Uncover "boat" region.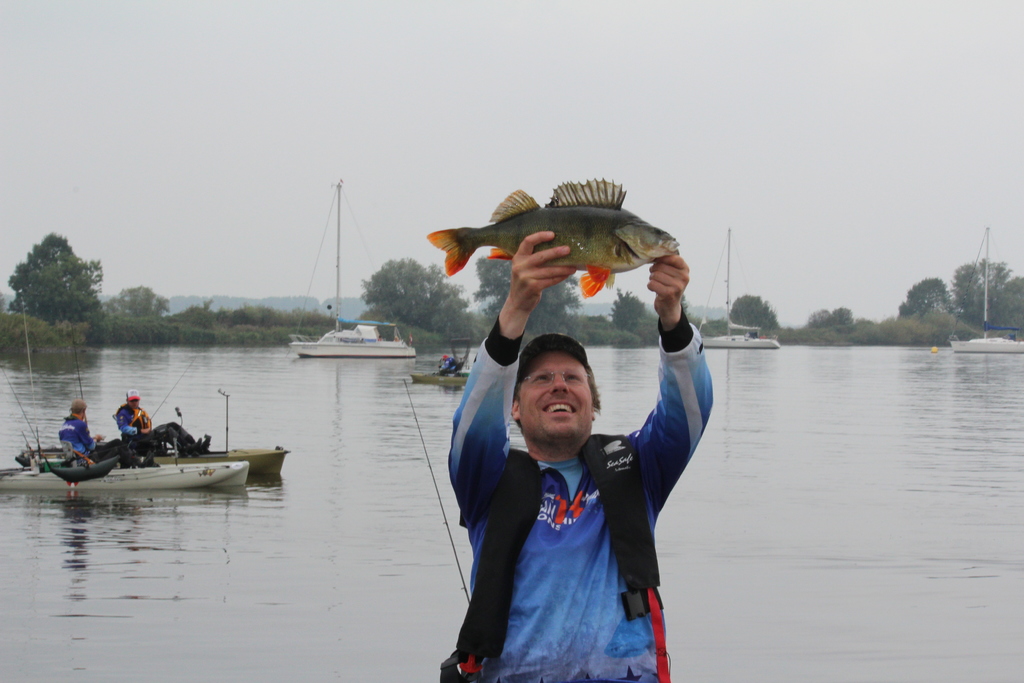
Uncovered: BBox(696, 226, 781, 350).
